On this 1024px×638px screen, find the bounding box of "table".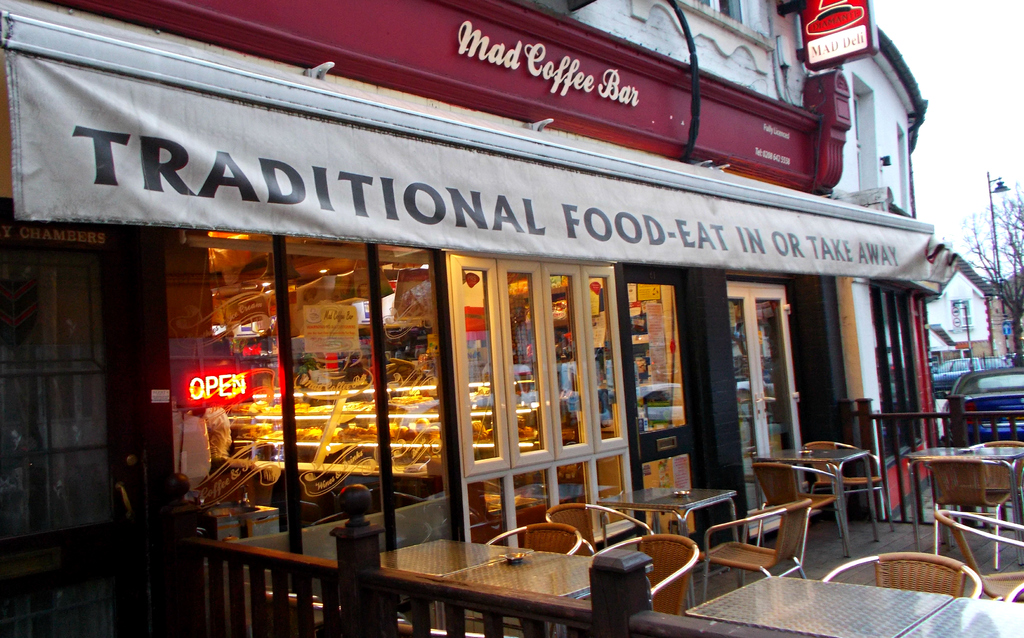
Bounding box: detection(203, 534, 1023, 637).
